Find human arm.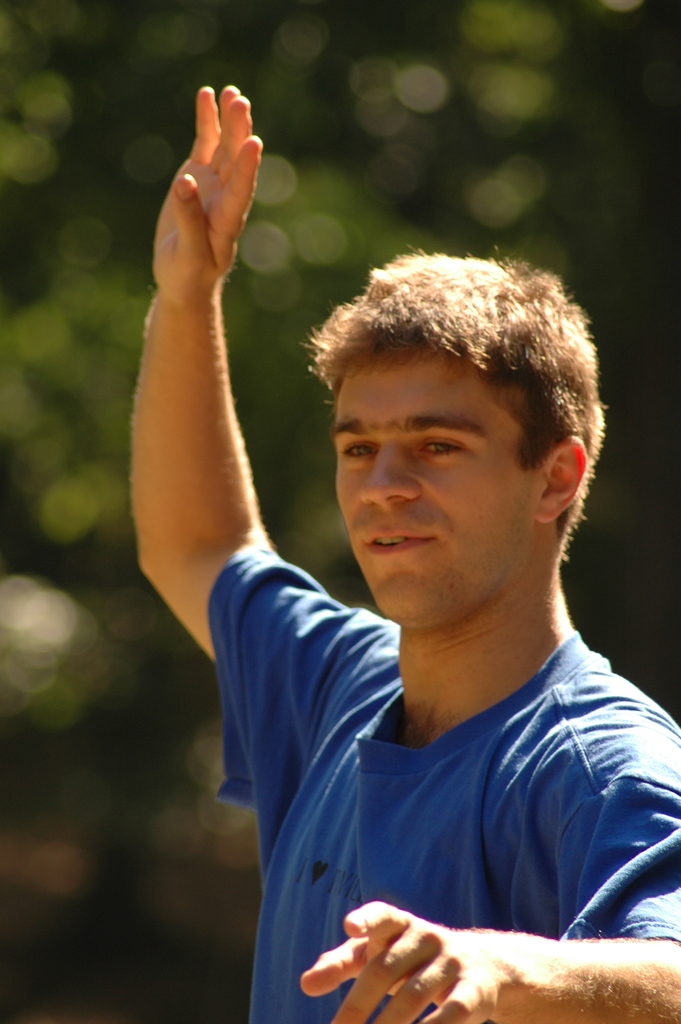
x1=122, y1=68, x2=315, y2=721.
